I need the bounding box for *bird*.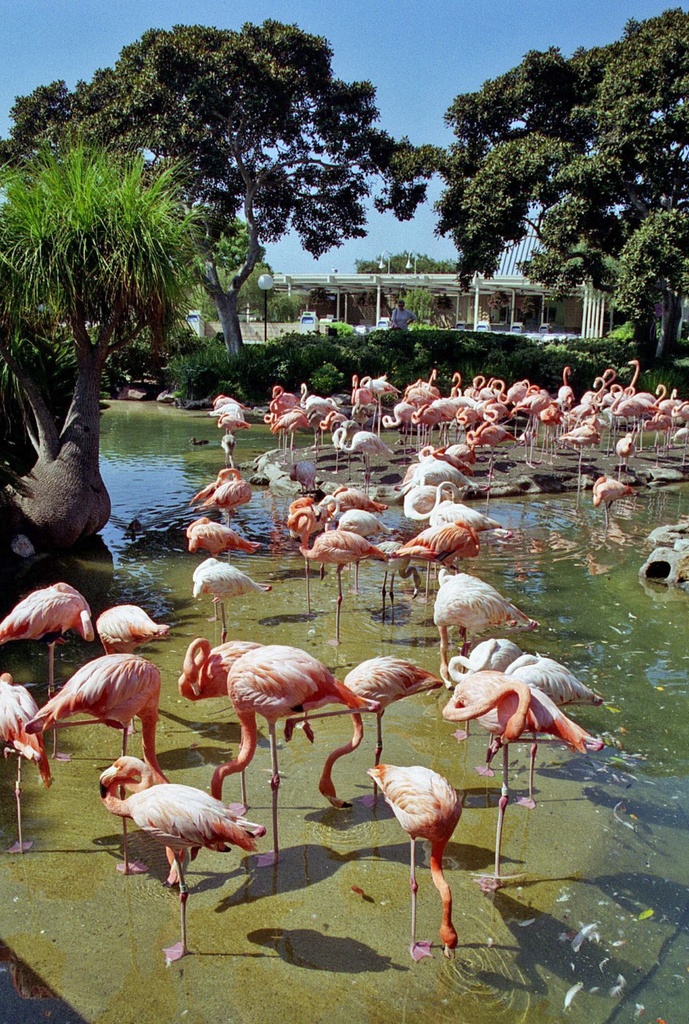
Here it is: x1=381 y1=521 x2=478 y2=609.
